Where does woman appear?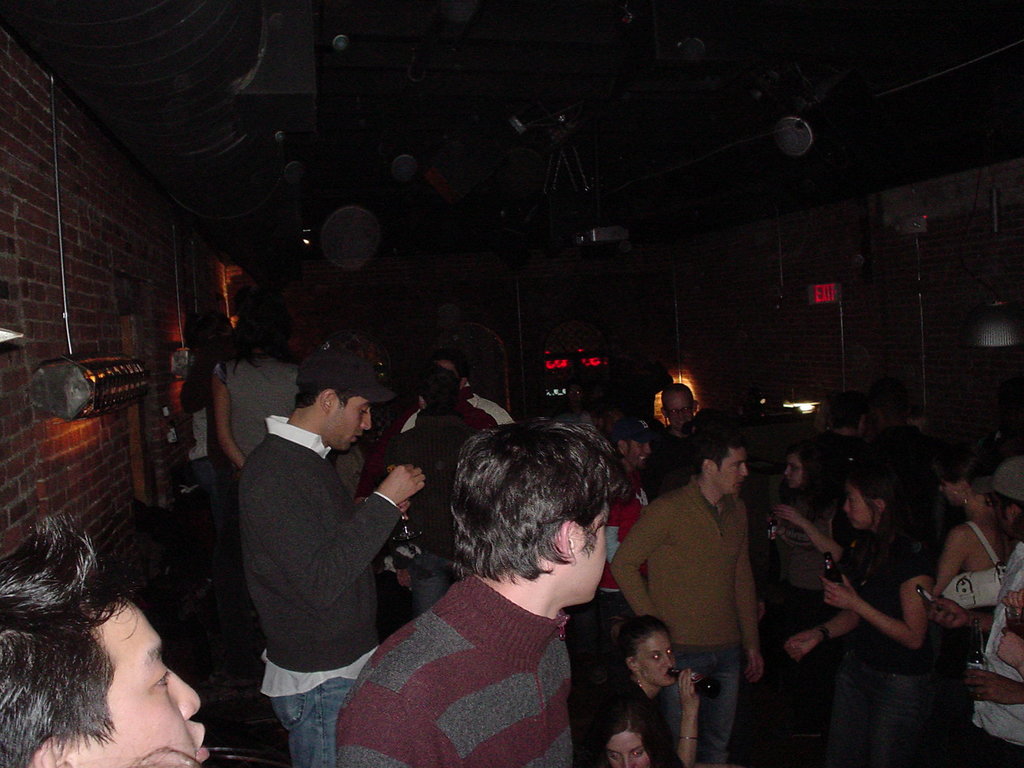
Appears at crop(605, 708, 680, 767).
